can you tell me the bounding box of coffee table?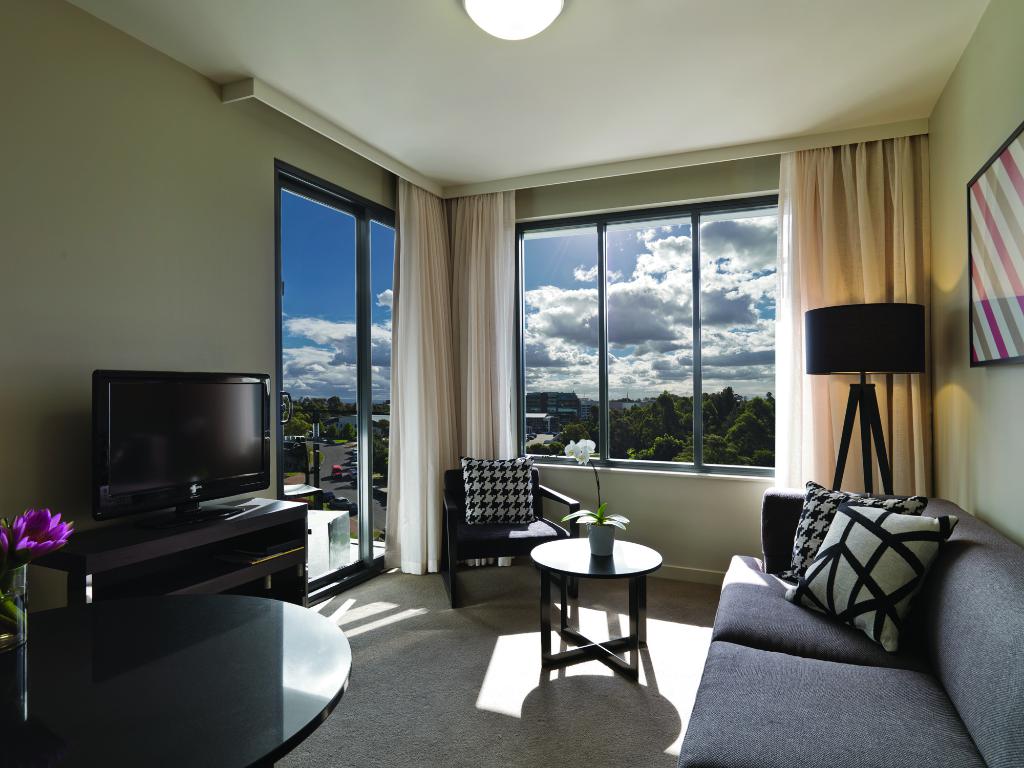
(80,595,353,767).
